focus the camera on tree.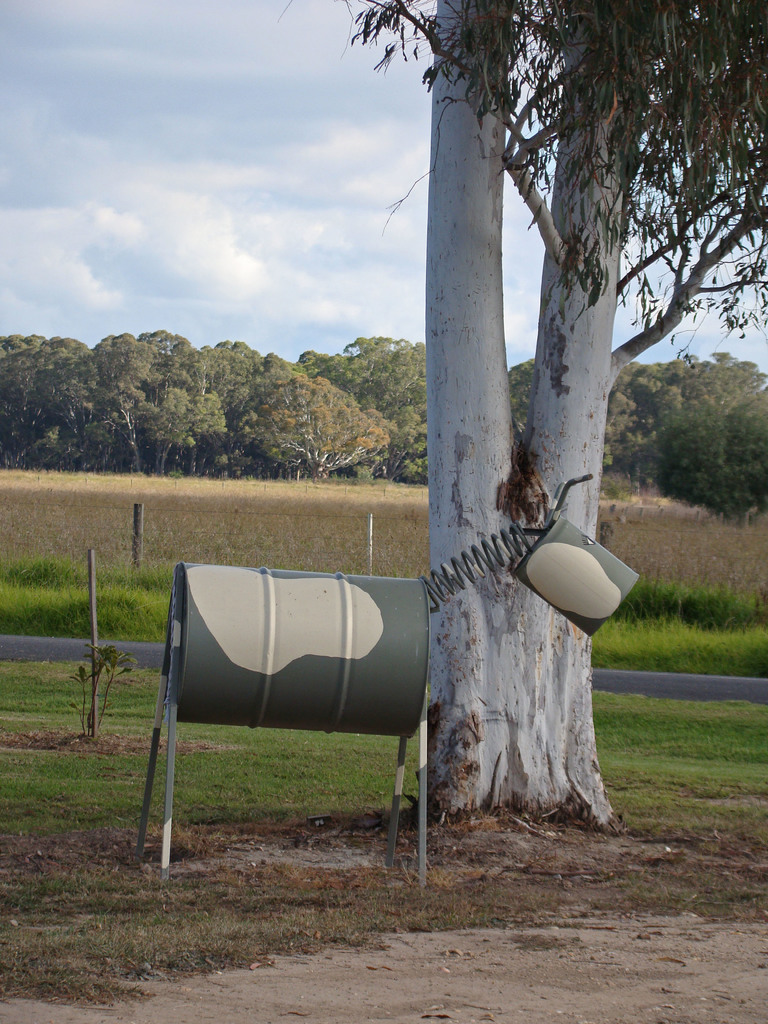
Focus region: bbox(346, 0, 767, 825).
